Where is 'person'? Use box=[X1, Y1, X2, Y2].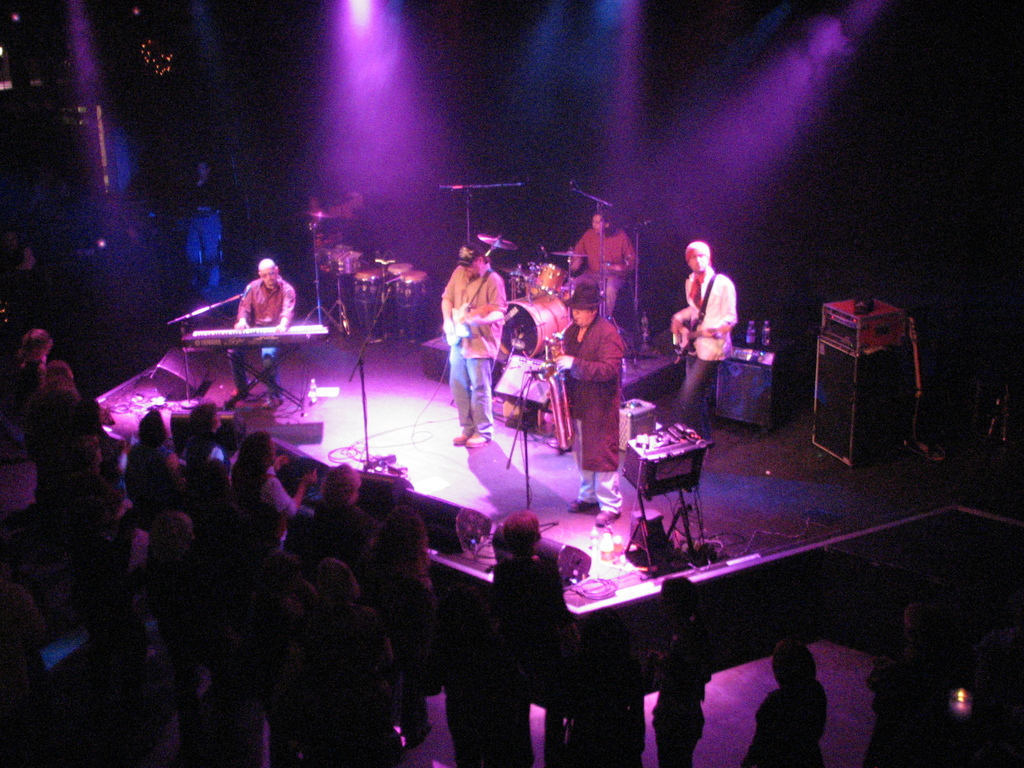
box=[739, 639, 827, 767].
